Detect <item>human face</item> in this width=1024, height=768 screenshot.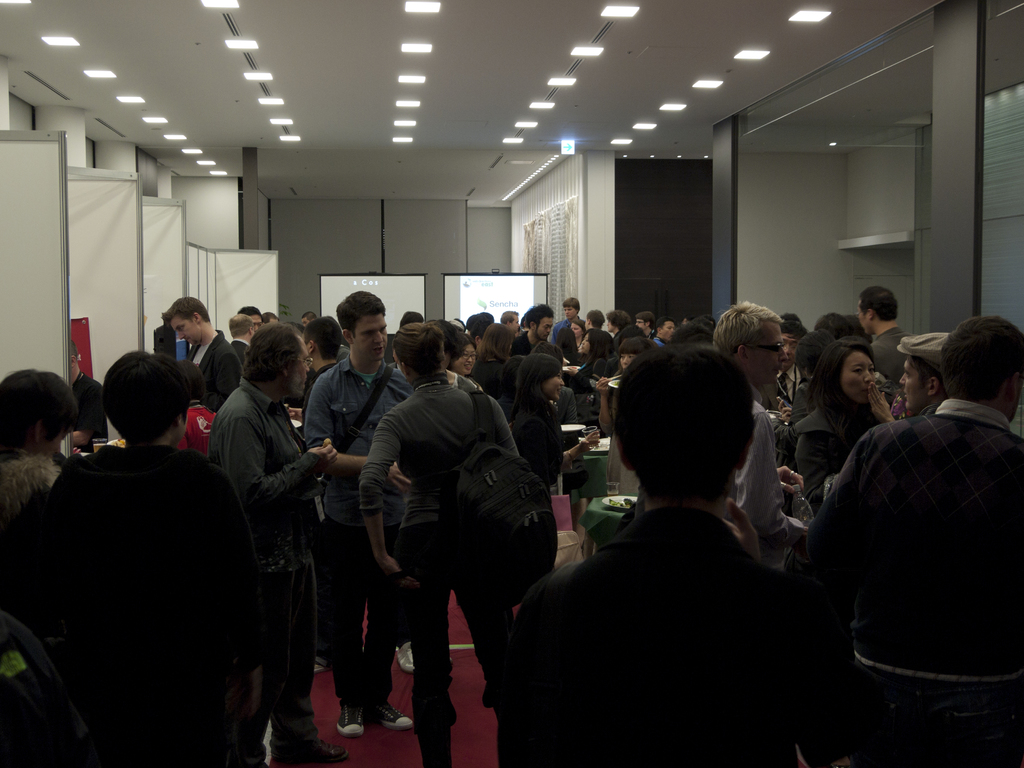
Detection: 453 344 476 376.
